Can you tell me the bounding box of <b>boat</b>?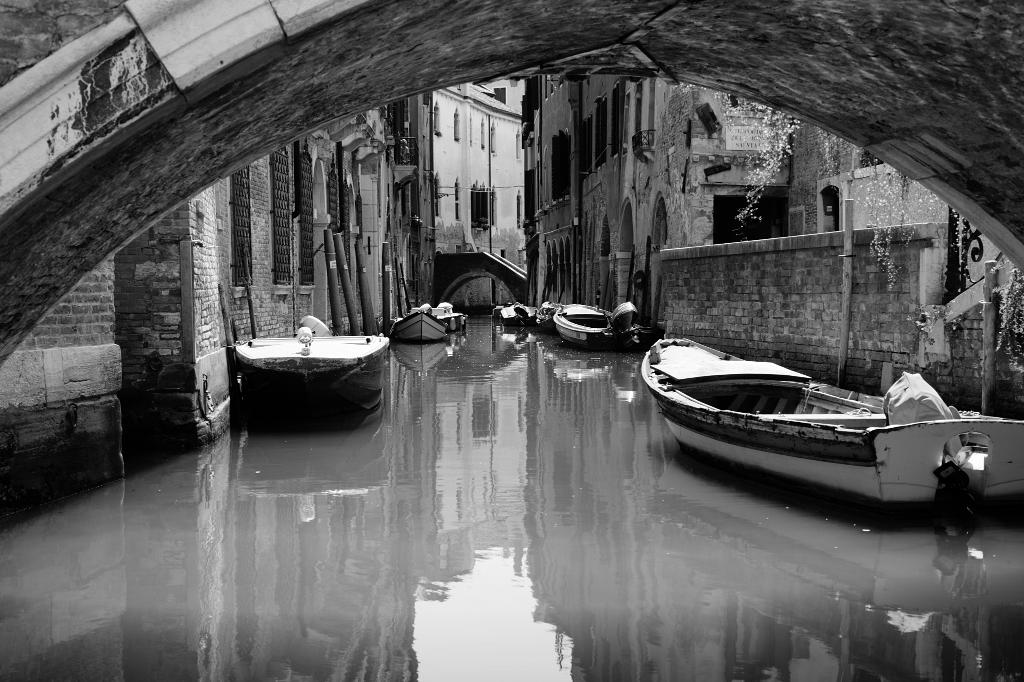
228 316 390 431.
